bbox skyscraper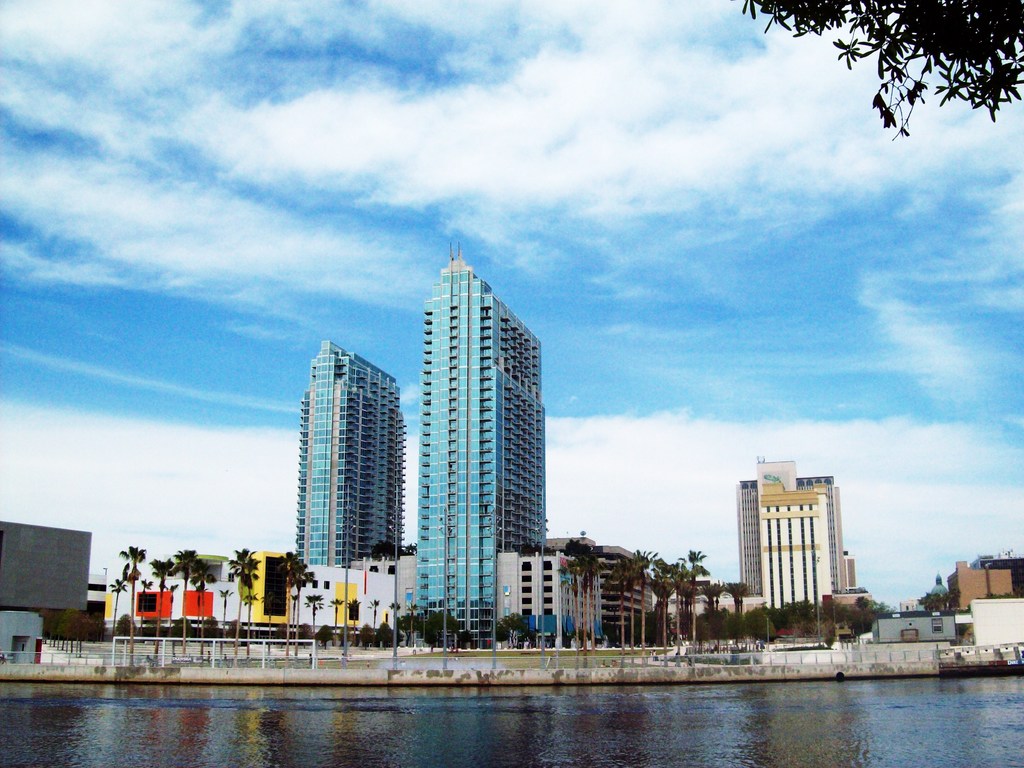
(left=292, top=339, right=409, bottom=577)
